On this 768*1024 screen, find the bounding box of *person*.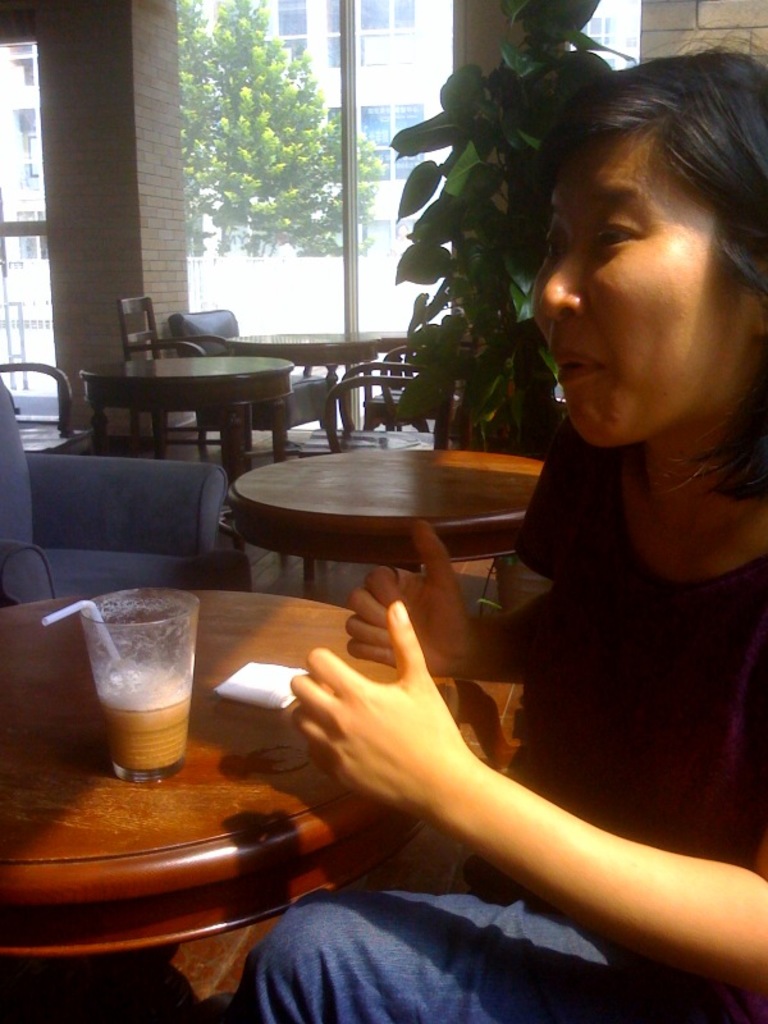
Bounding box: {"x1": 273, "y1": 72, "x2": 745, "y2": 964}.
